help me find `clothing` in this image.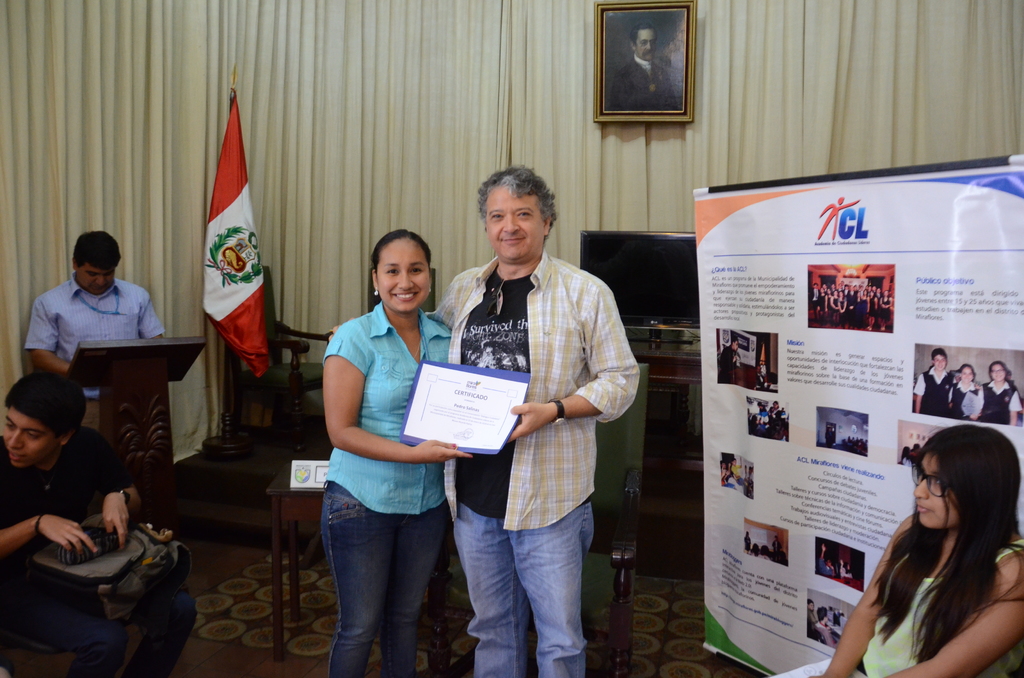
Found it: select_region(979, 385, 1022, 419).
